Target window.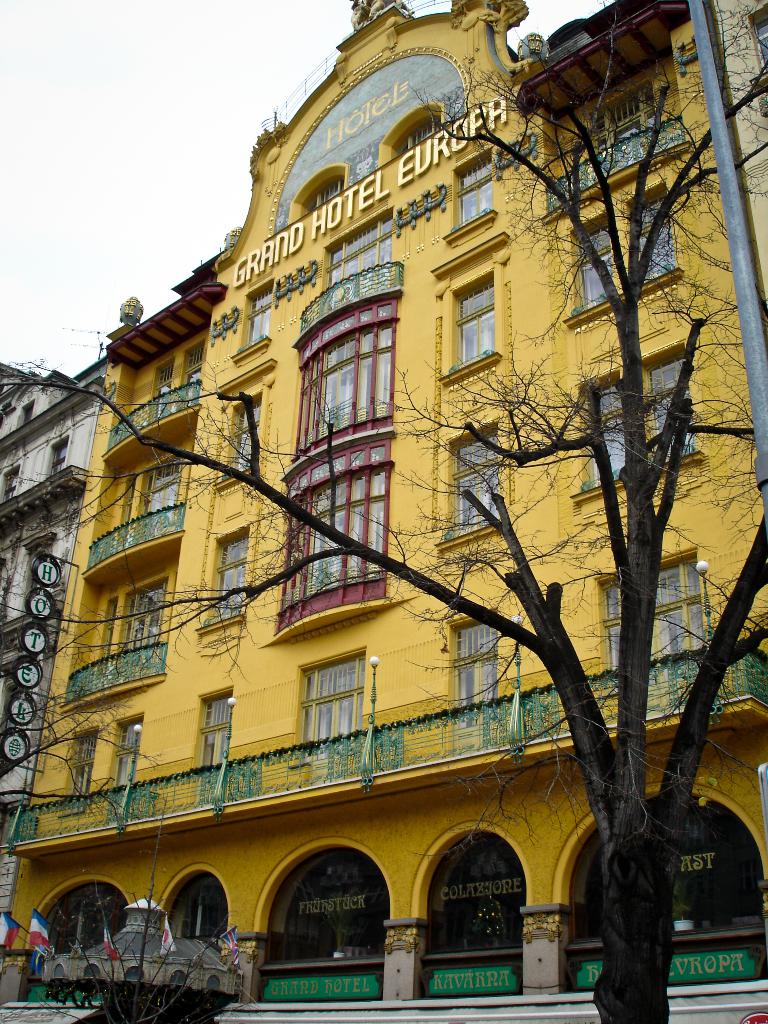
Target region: box=[295, 643, 368, 762].
